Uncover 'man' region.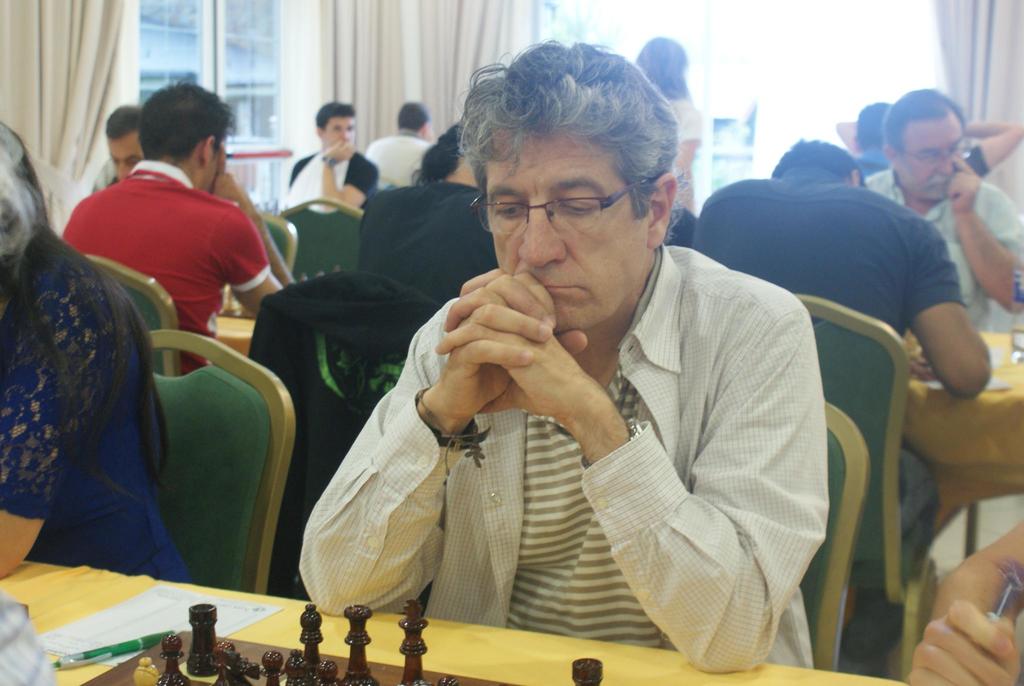
Uncovered: bbox=(289, 106, 380, 216).
